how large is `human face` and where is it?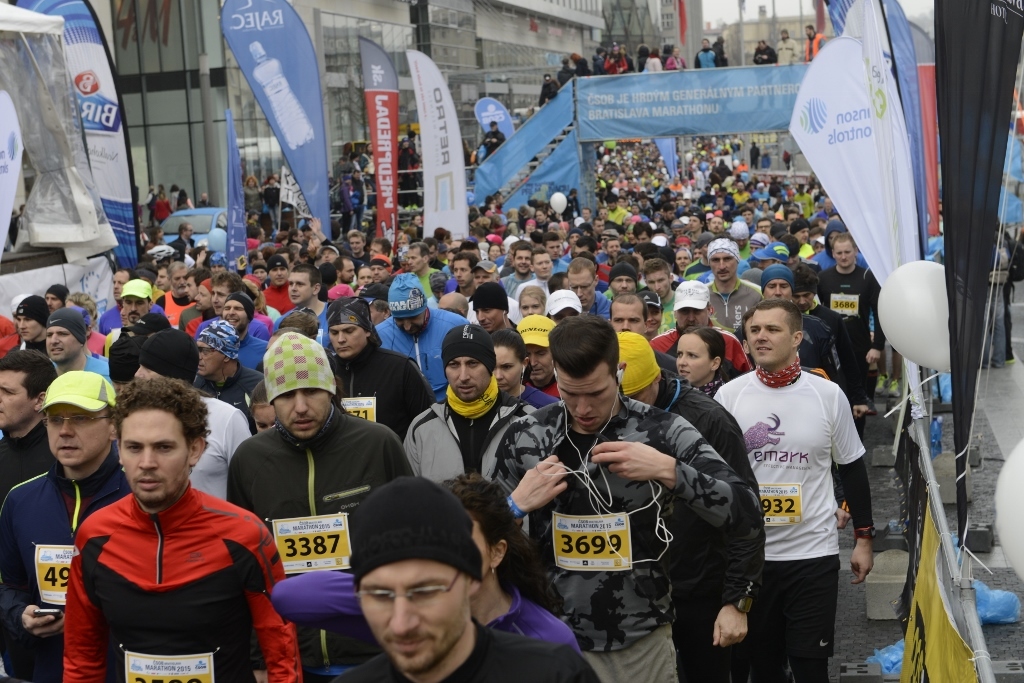
Bounding box: pyautogui.locateOnScreen(646, 303, 661, 330).
